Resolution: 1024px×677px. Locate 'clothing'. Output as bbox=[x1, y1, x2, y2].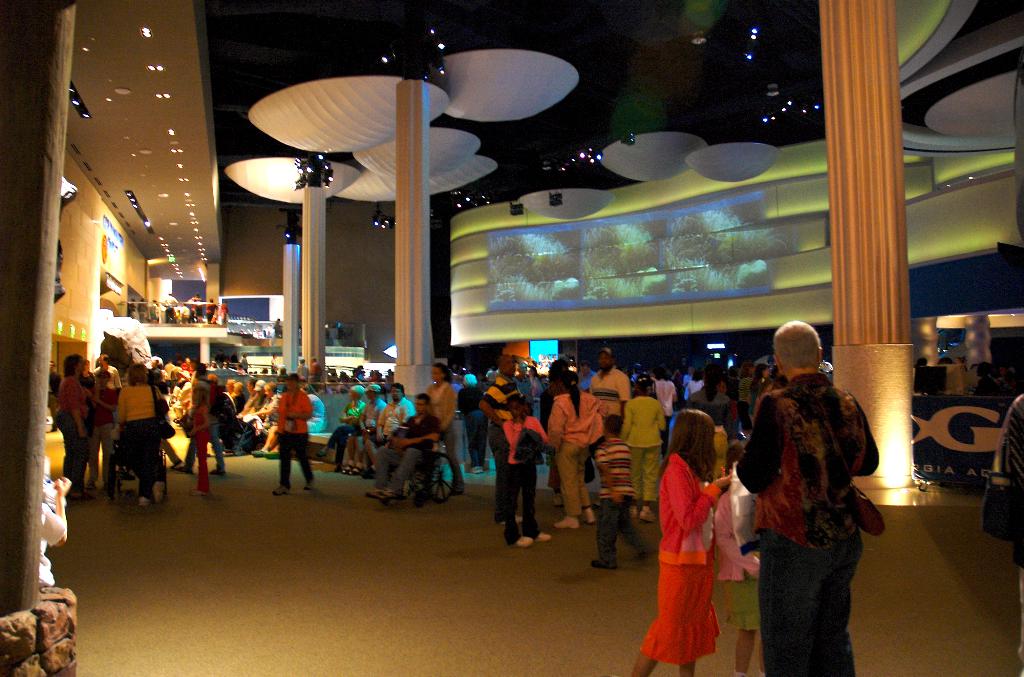
bbox=[723, 371, 879, 676].
